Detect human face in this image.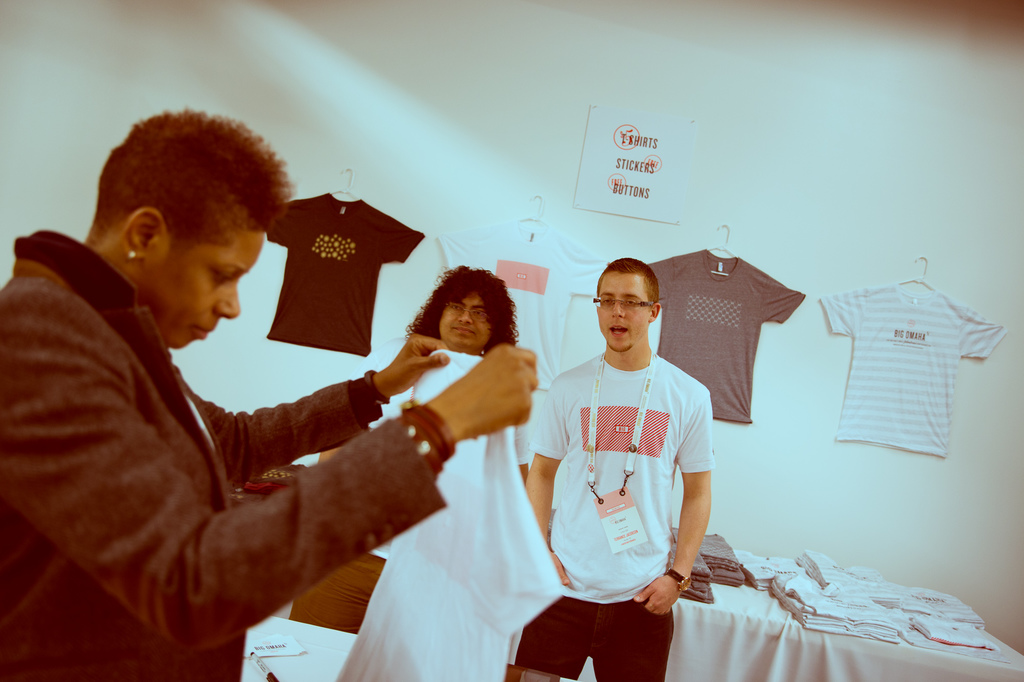
Detection: {"x1": 154, "y1": 214, "x2": 264, "y2": 346}.
